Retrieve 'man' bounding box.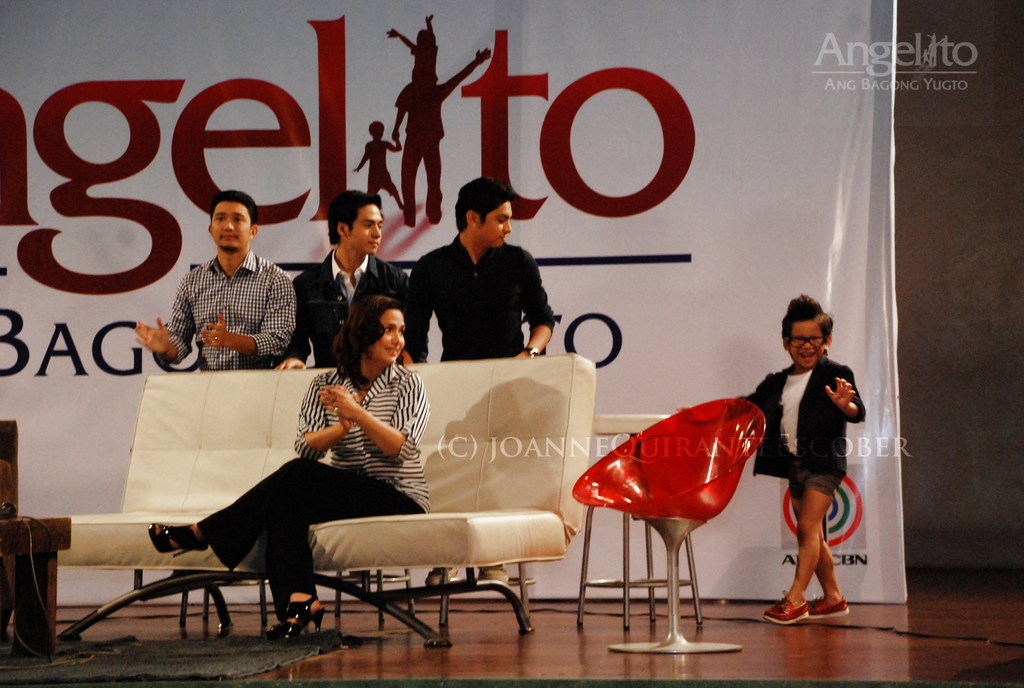
Bounding box: [272,184,415,366].
